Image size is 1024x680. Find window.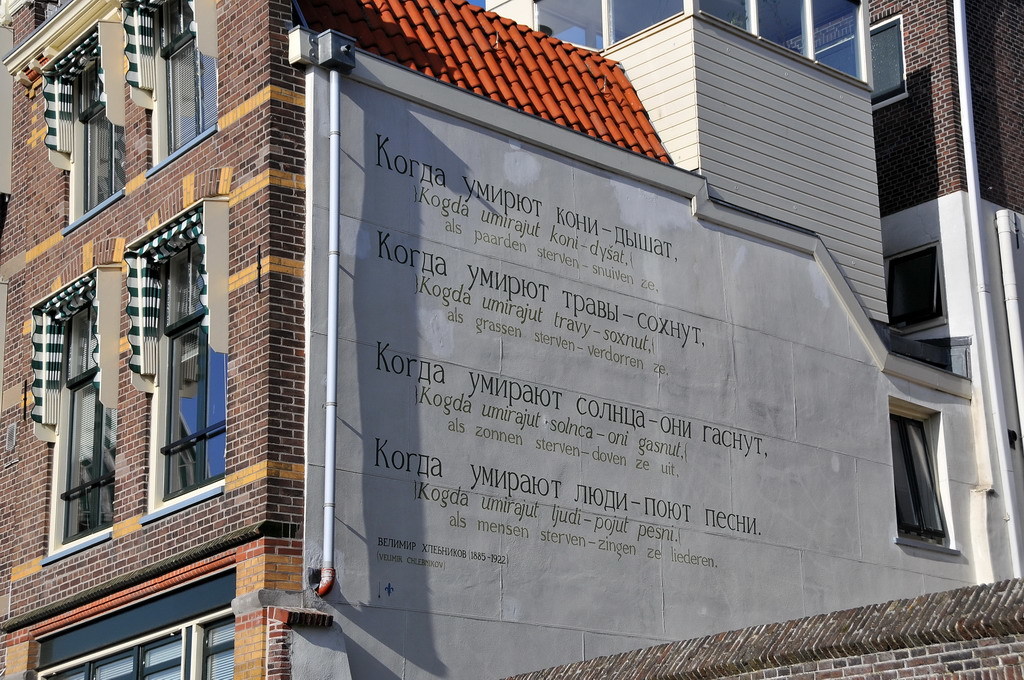
(left=36, top=5, right=134, bottom=242).
